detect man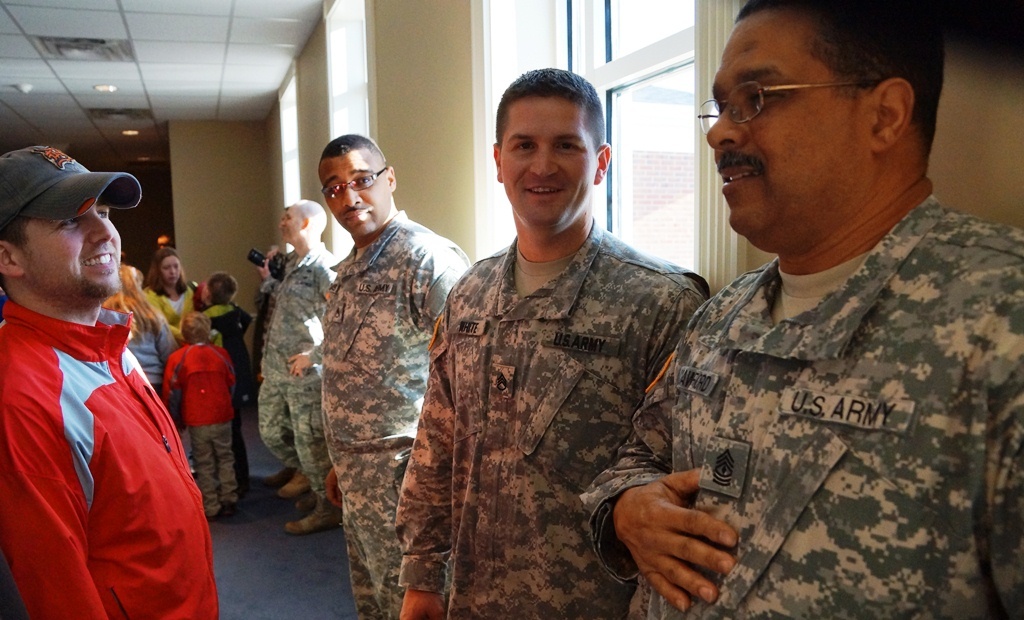
l=310, t=134, r=472, b=619
